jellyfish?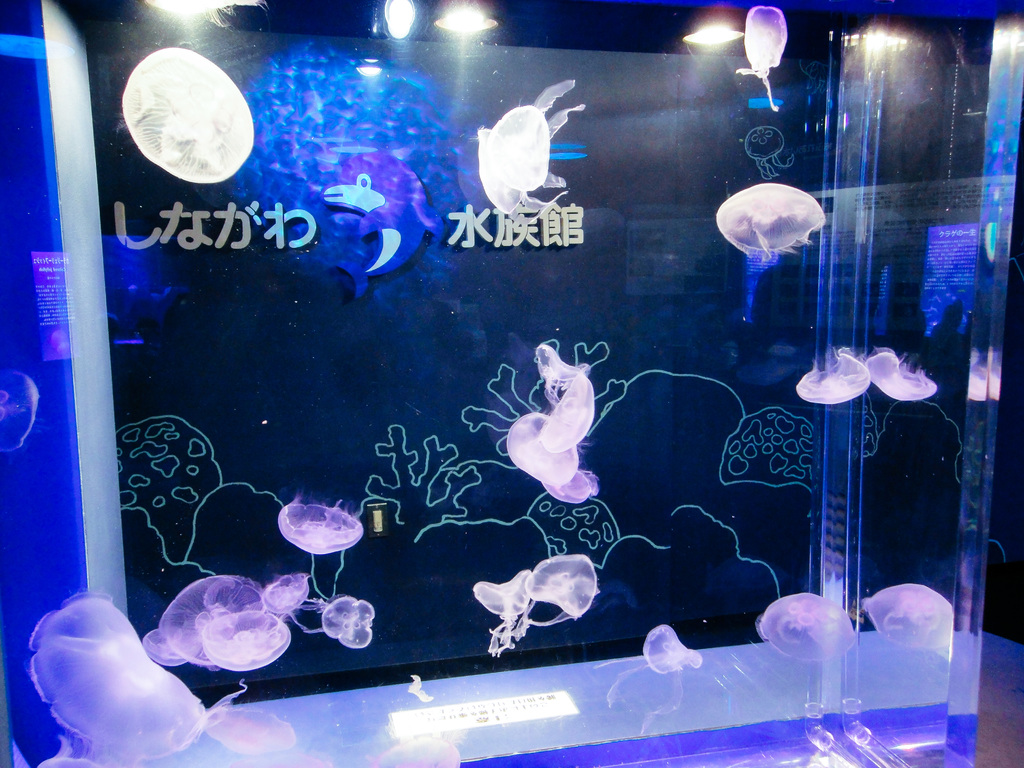
region(715, 182, 826, 280)
